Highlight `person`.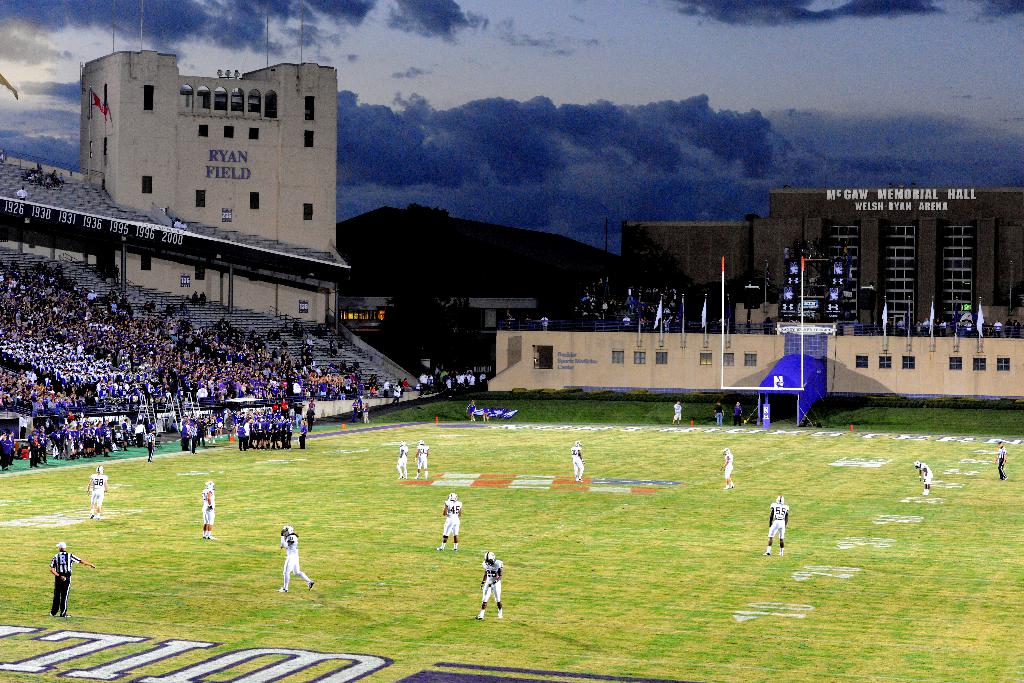
Highlighted region: bbox(200, 486, 214, 538).
